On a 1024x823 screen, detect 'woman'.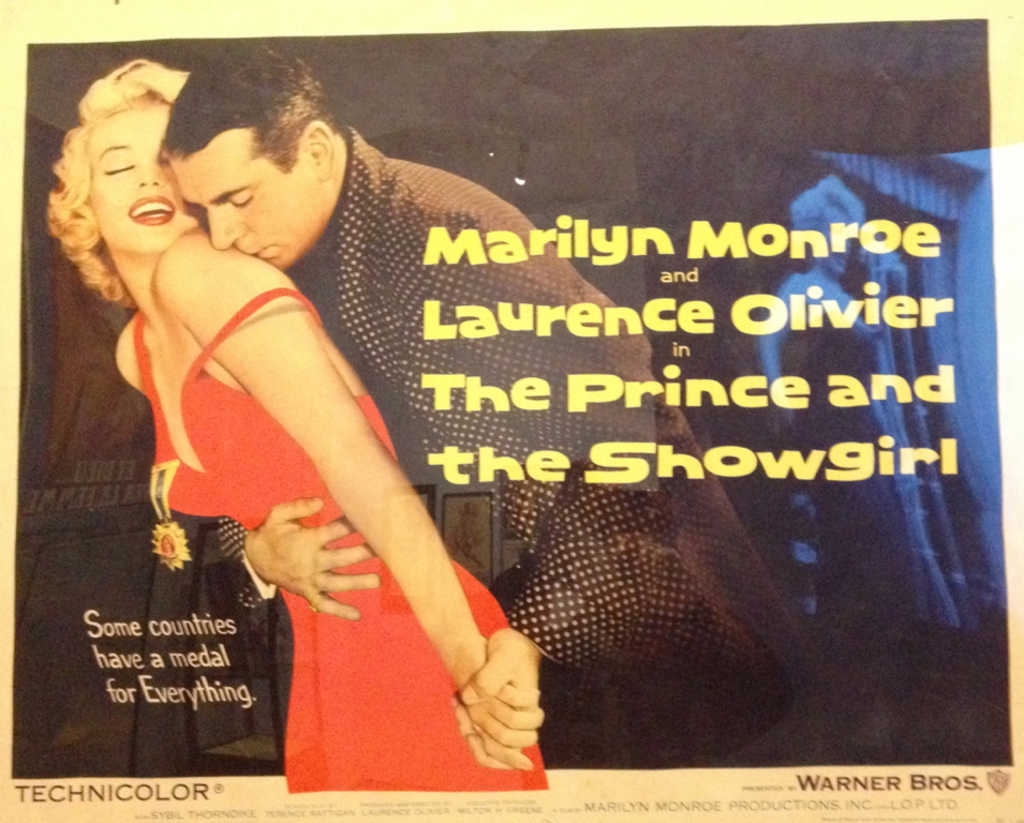
left=84, top=65, right=566, bottom=776.
